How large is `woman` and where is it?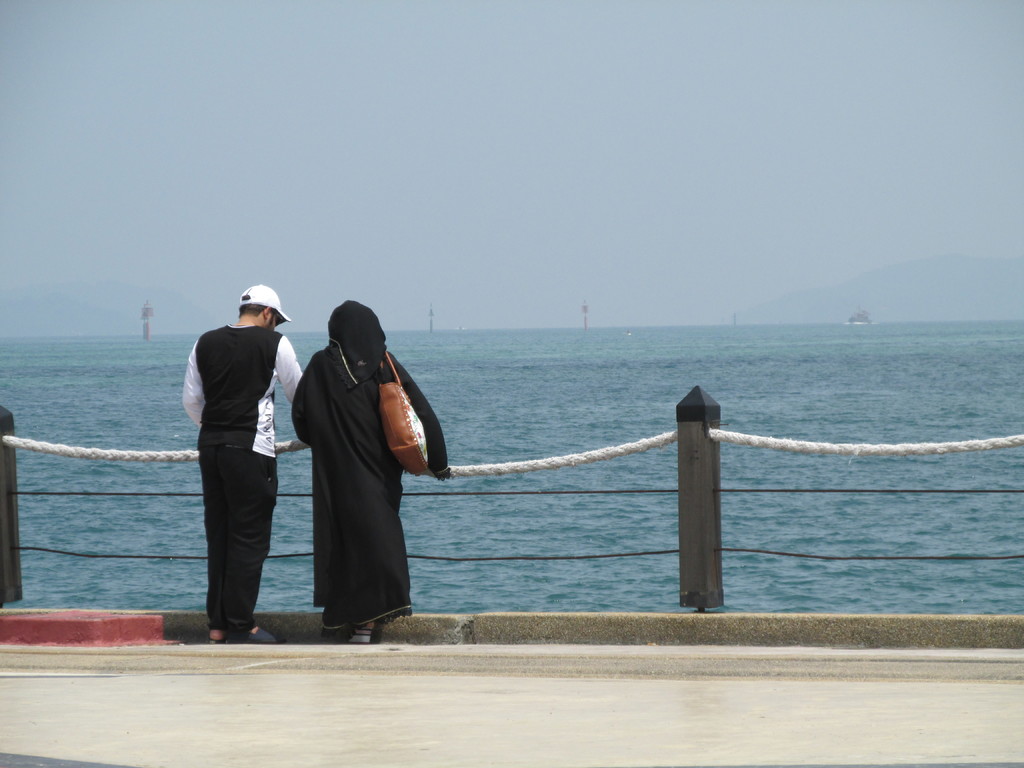
Bounding box: x1=285, y1=298, x2=424, y2=653.
